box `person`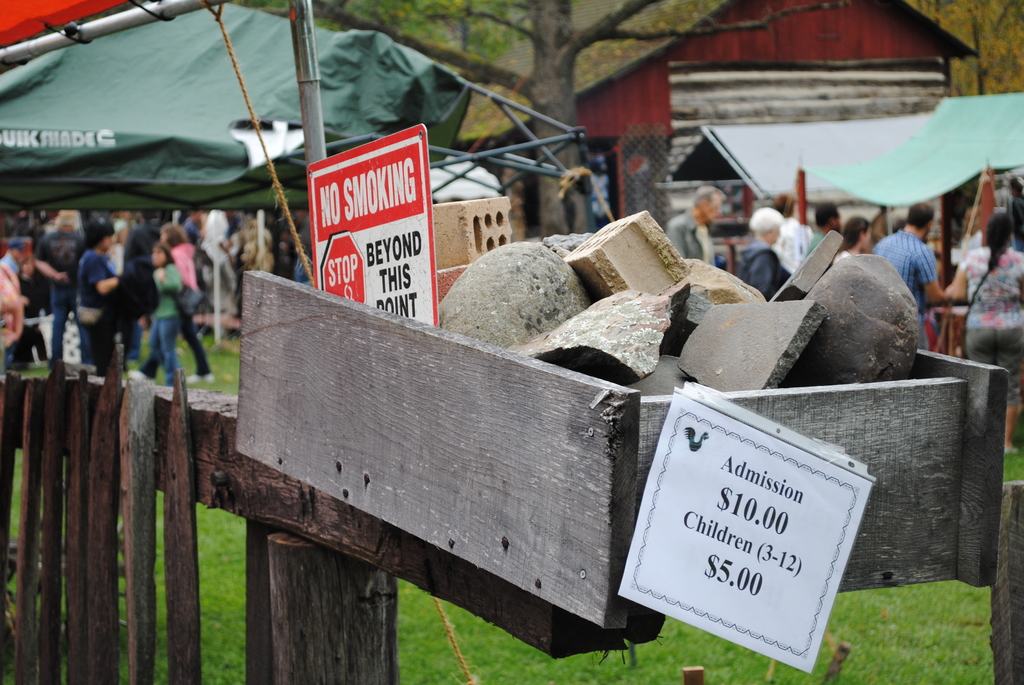
x1=140, y1=245, x2=179, y2=384
